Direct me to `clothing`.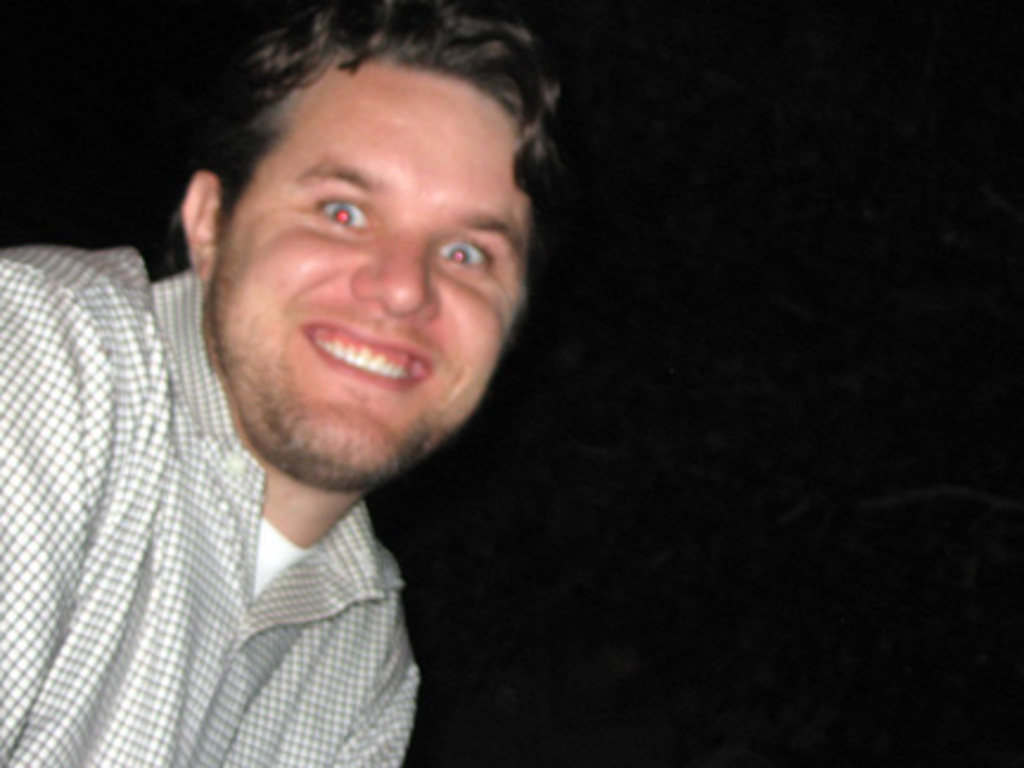
Direction: (left=36, top=401, right=488, bottom=744).
